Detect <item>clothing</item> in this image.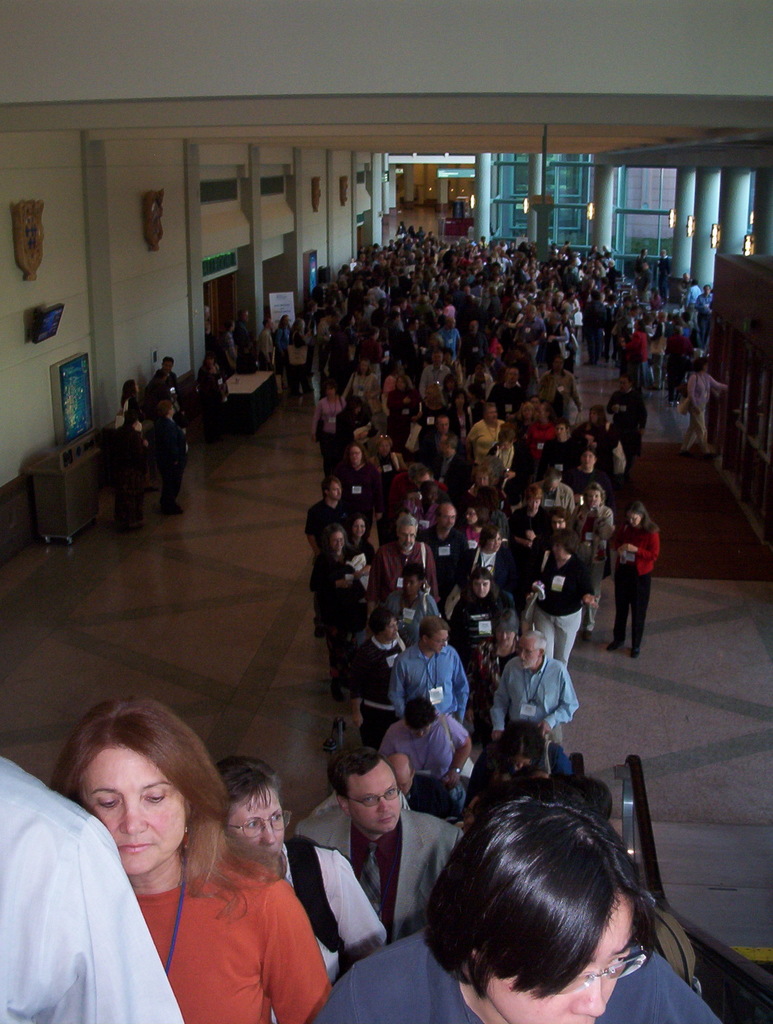
Detection: left=220, top=332, right=238, bottom=377.
